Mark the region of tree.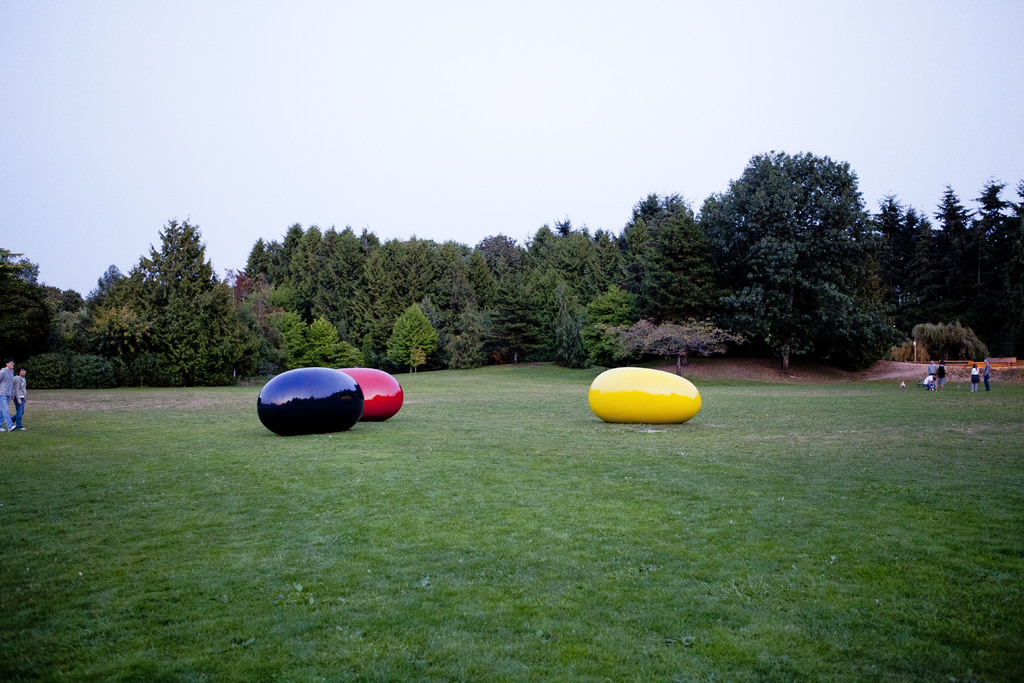
Region: 719,149,865,381.
